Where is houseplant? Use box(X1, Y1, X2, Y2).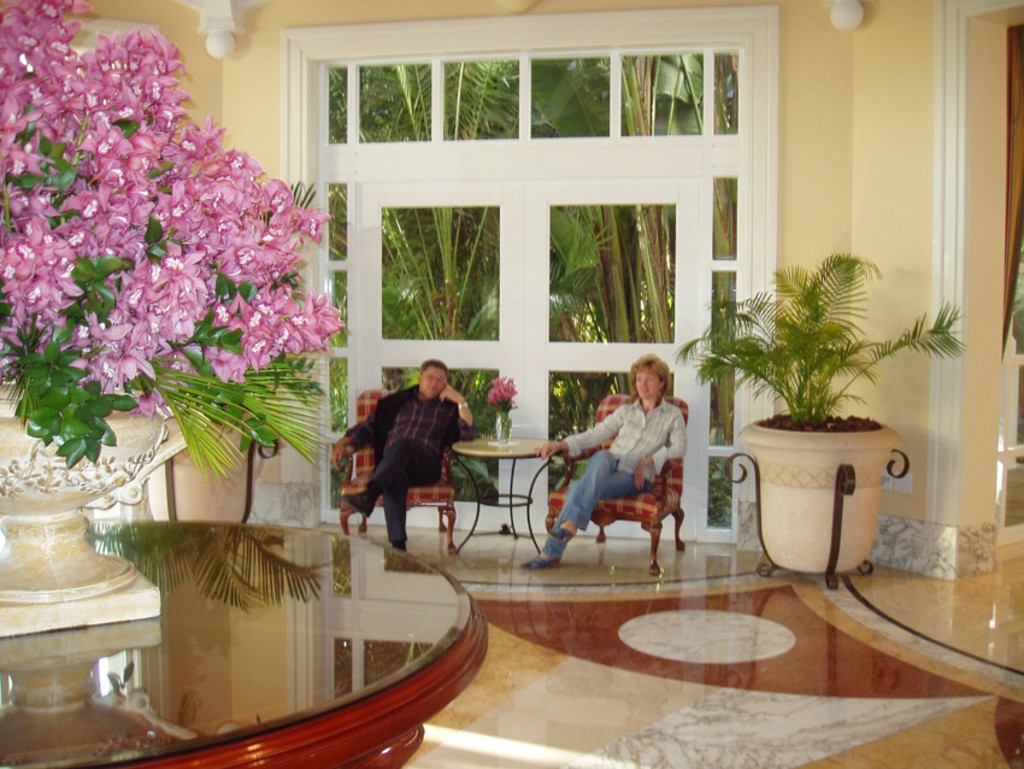
box(672, 248, 984, 575).
